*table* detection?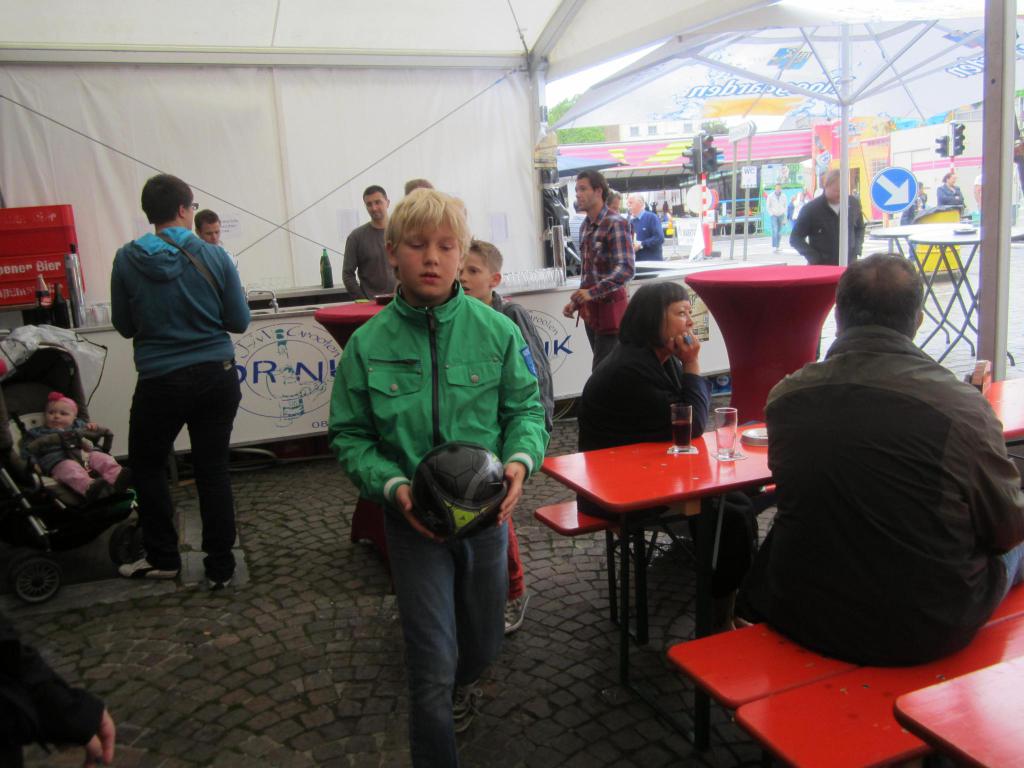
box=[963, 376, 1023, 450]
